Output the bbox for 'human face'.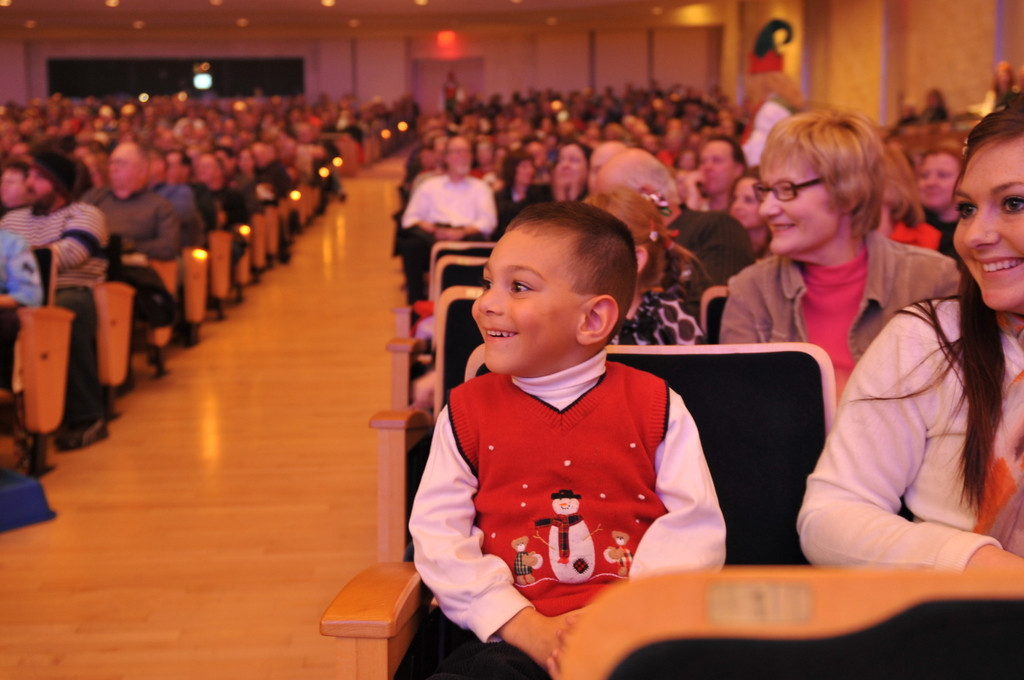
[760, 163, 840, 259].
